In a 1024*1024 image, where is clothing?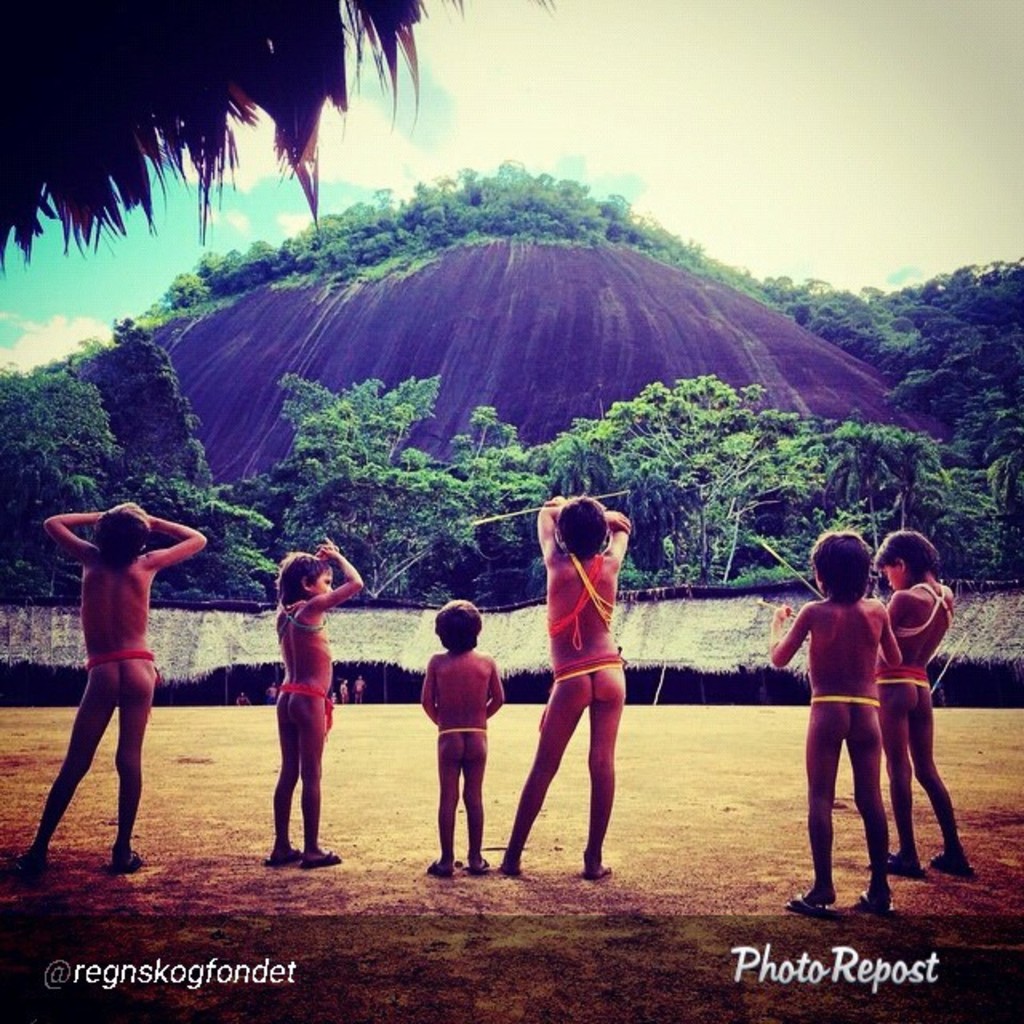
(430,717,490,744).
